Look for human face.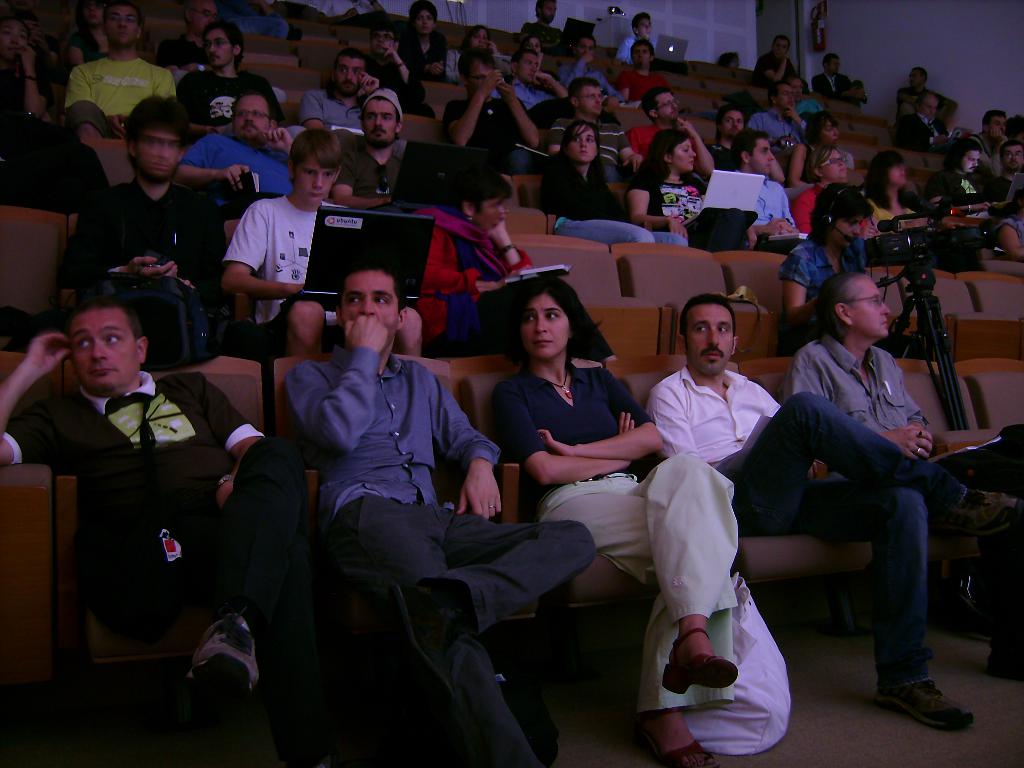
Found: left=523, top=289, right=568, bottom=355.
